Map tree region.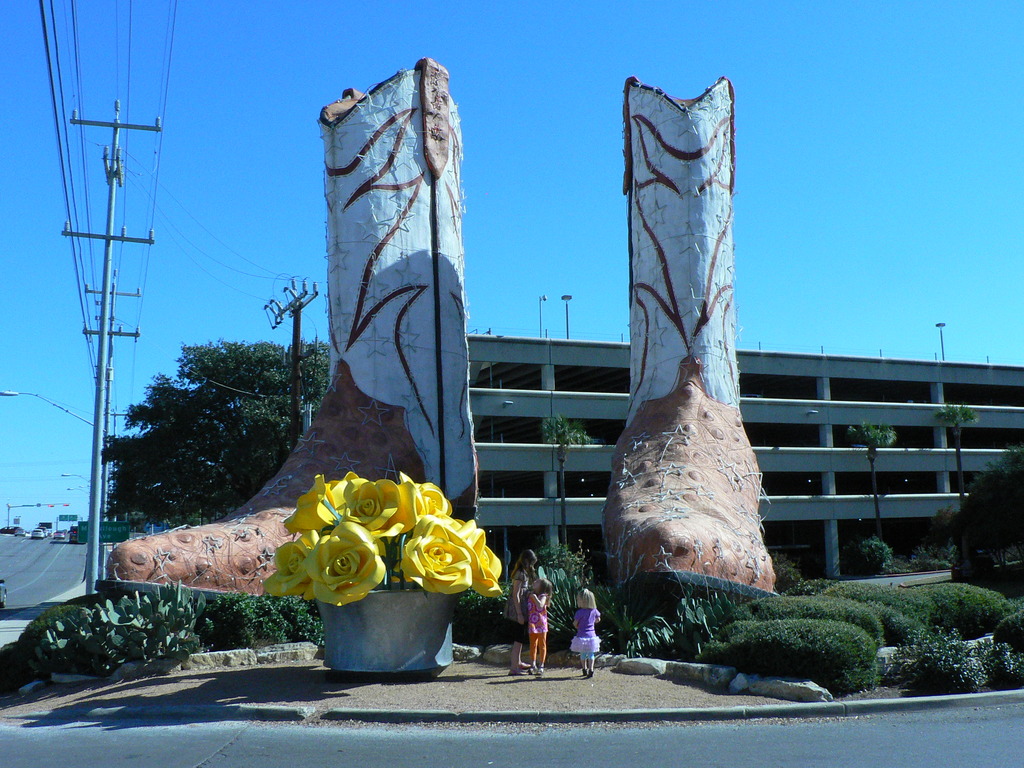
Mapped to [536, 416, 602, 556].
